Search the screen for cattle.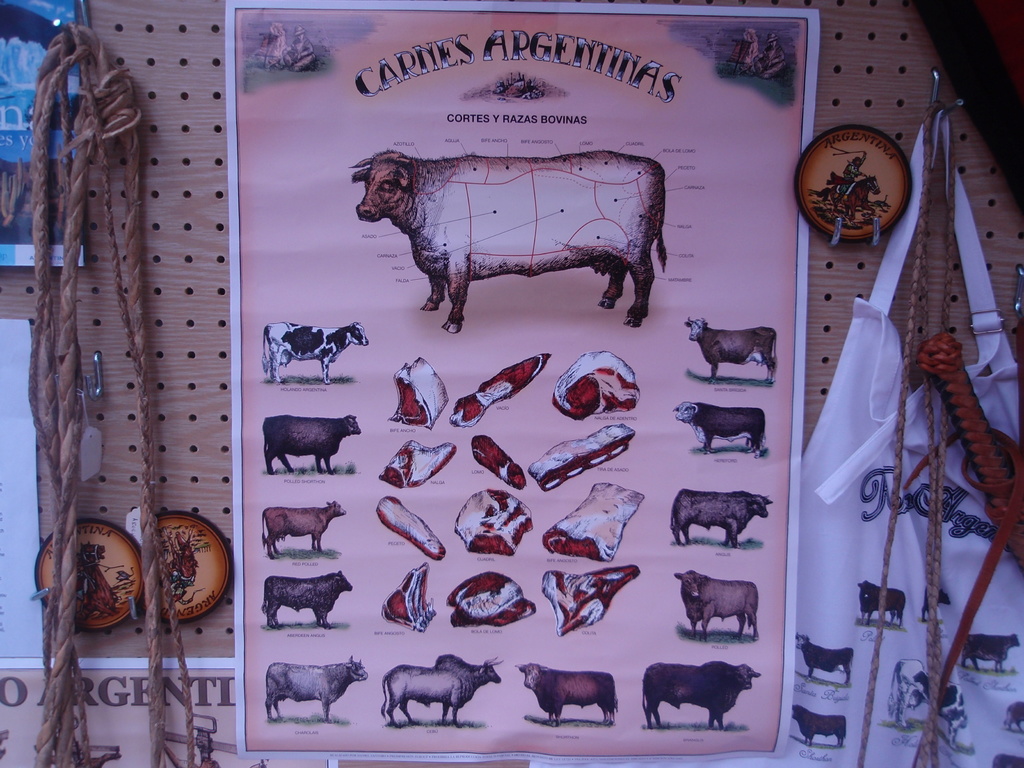
Found at (left=858, top=577, right=903, bottom=627).
